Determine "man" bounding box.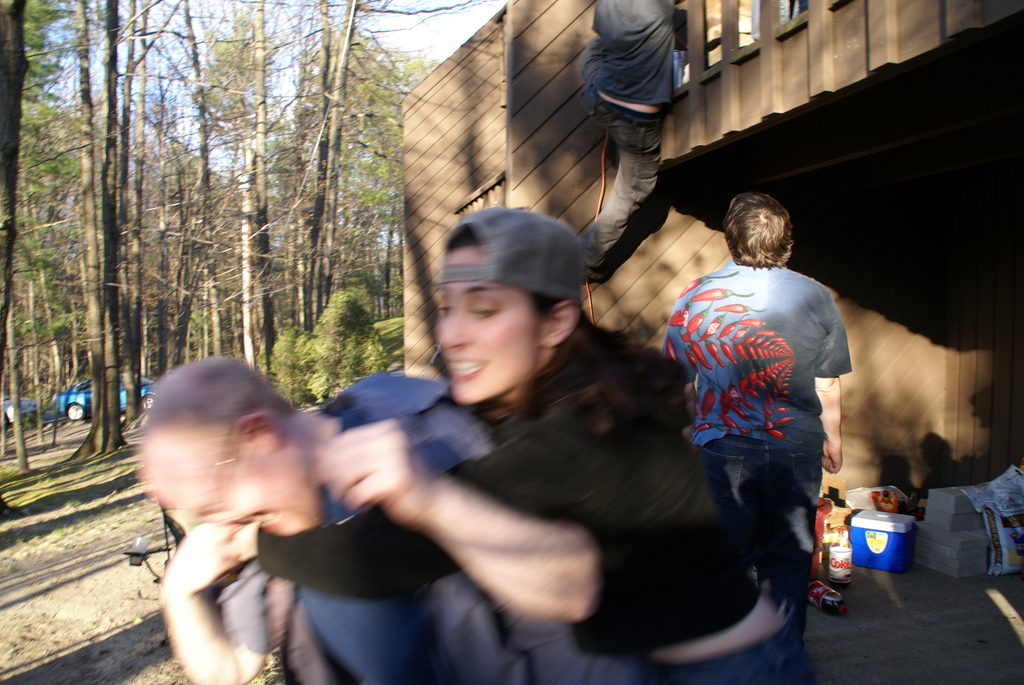
Determined: left=659, top=186, right=861, bottom=636.
